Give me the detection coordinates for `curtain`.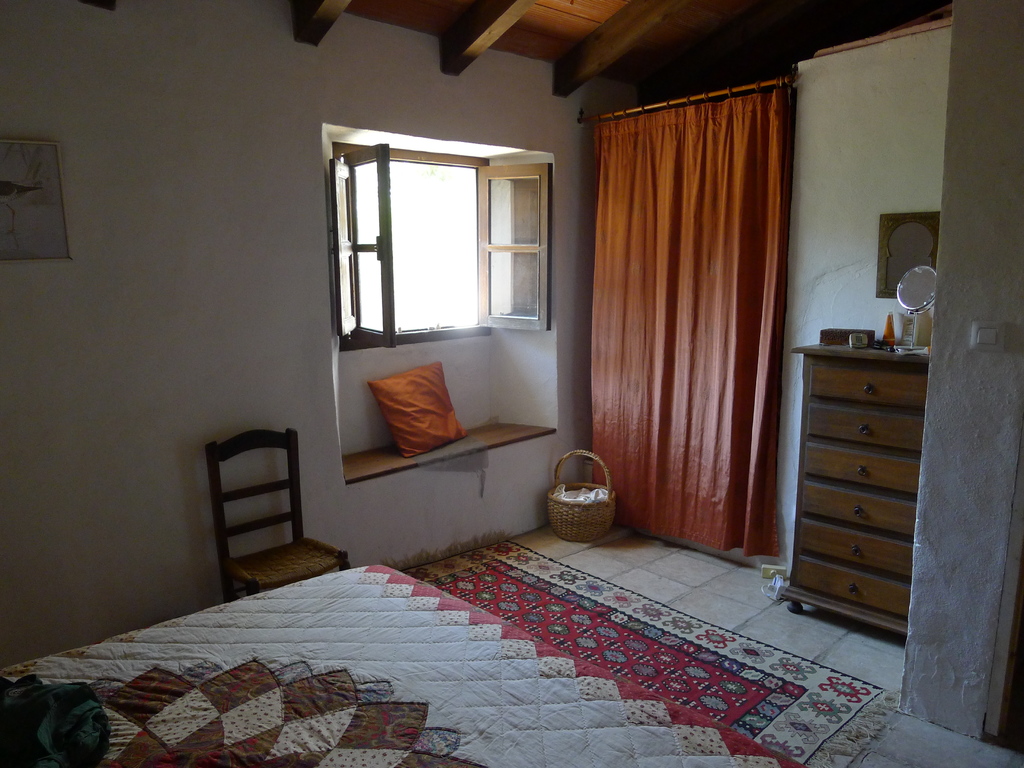
pyautogui.locateOnScreen(580, 74, 801, 597).
